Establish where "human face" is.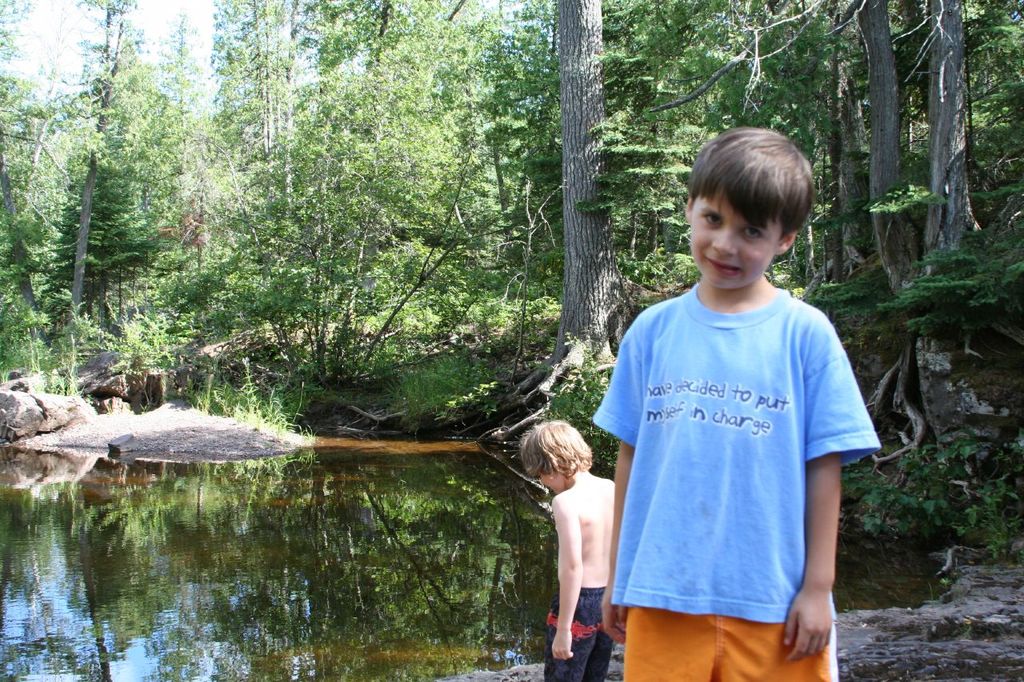
Established at <bbox>687, 186, 782, 289</bbox>.
